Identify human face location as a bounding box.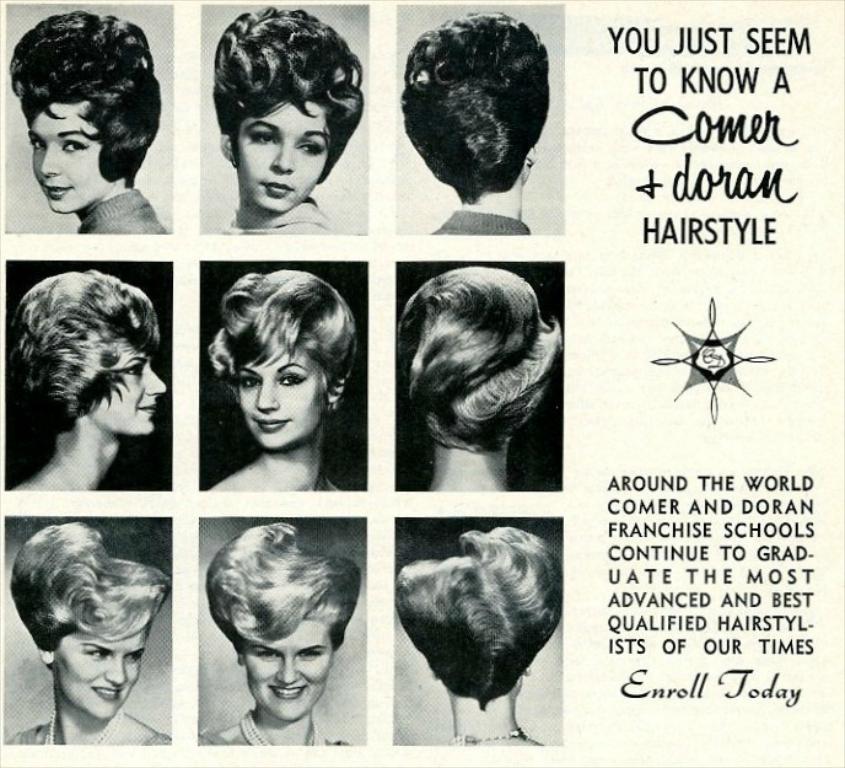
<bbox>237, 345, 321, 455</bbox>.
